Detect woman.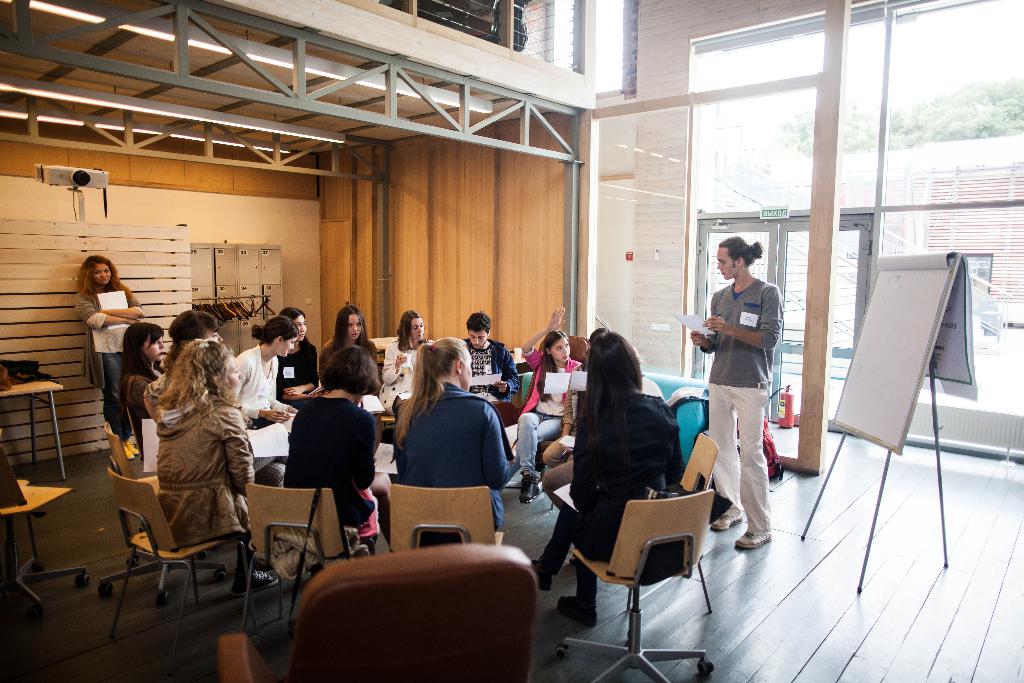
Detected at bbox(77, 264, 142, 468).
